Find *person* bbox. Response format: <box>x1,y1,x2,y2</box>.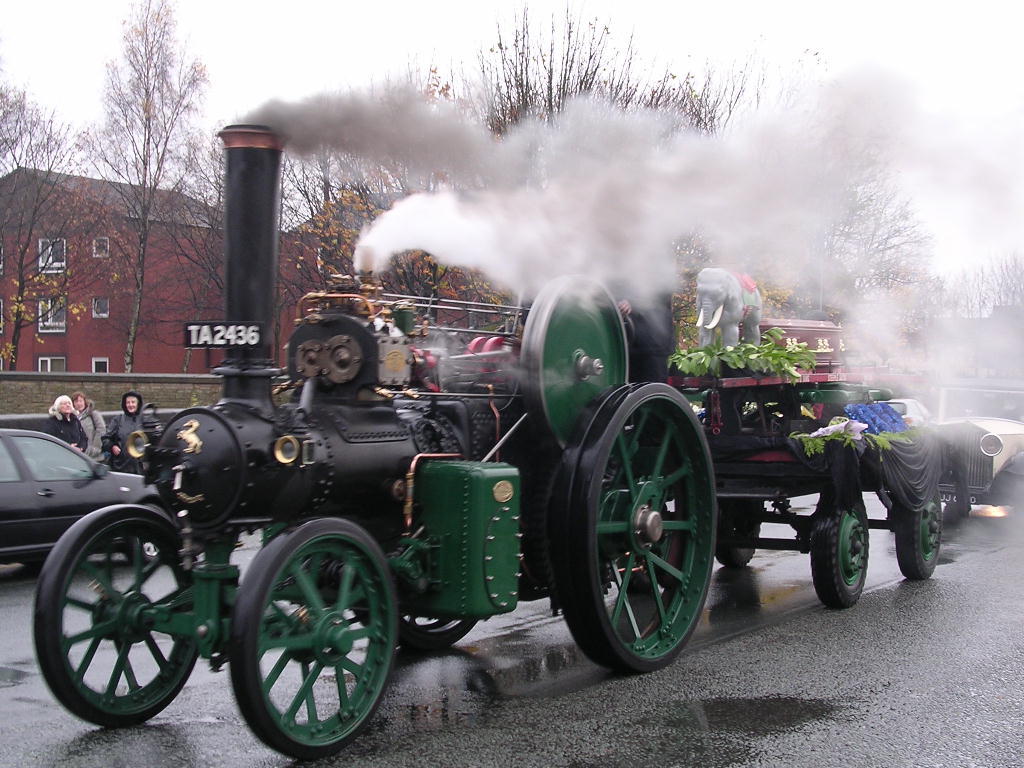
<box>106,393,163,474</box>.
